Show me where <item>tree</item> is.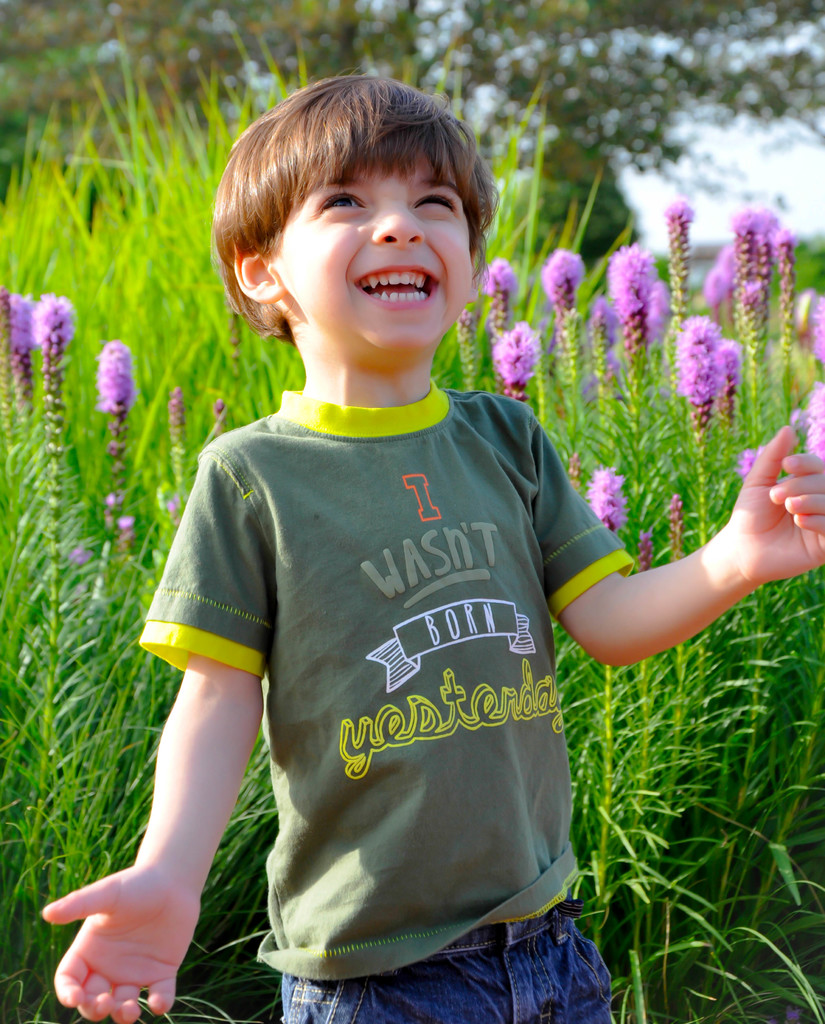
<item>tree</item> is at {"x1": 0, "y1": 0, "x2": 824, "y2": 181}.
